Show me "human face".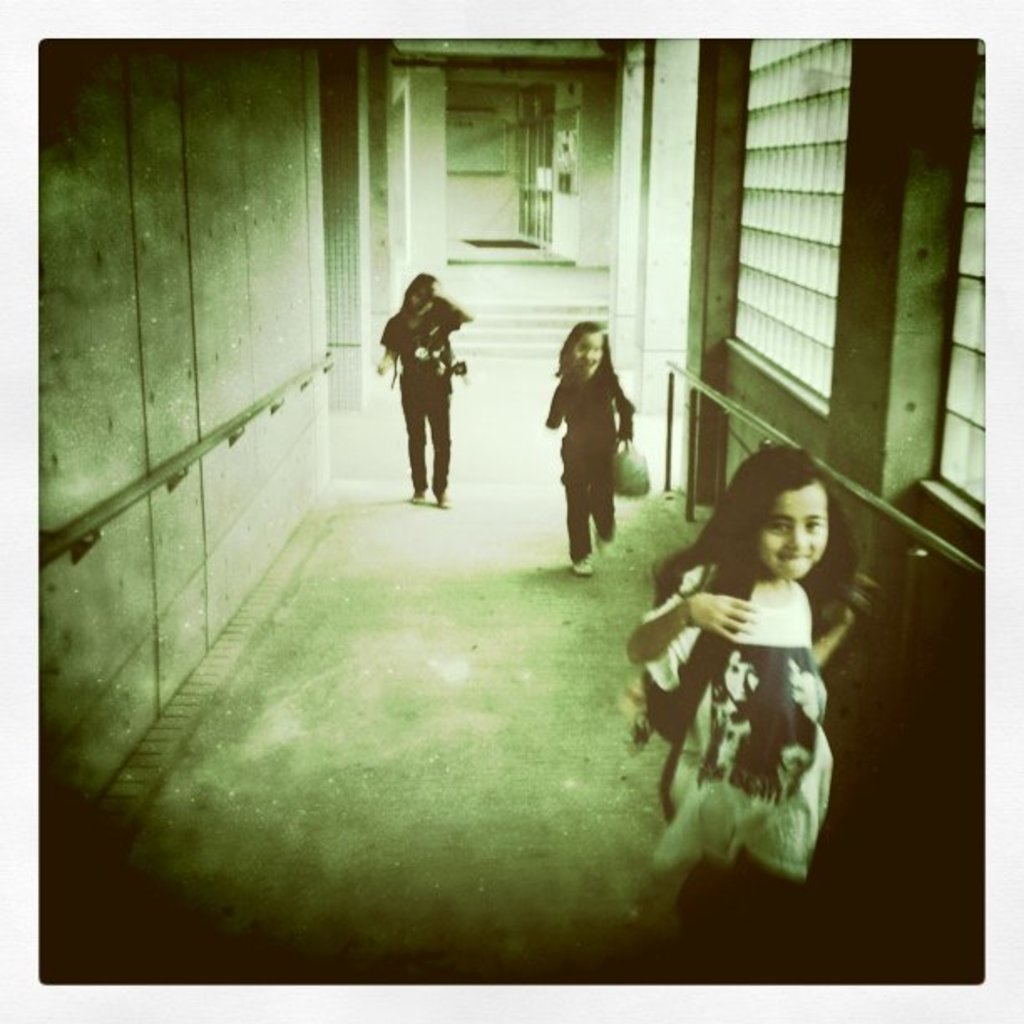
"human face" is here: [x1=571, y1=336, x2=602, y2=378].
